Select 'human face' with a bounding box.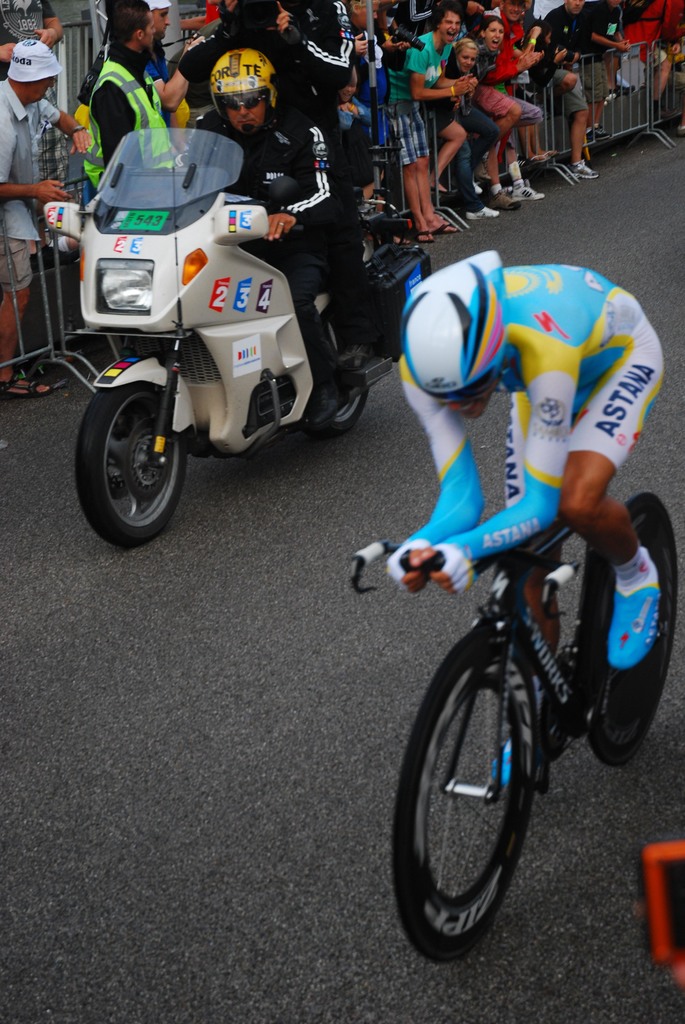
<bbox>145, 24, 161, 54</bbox>.
